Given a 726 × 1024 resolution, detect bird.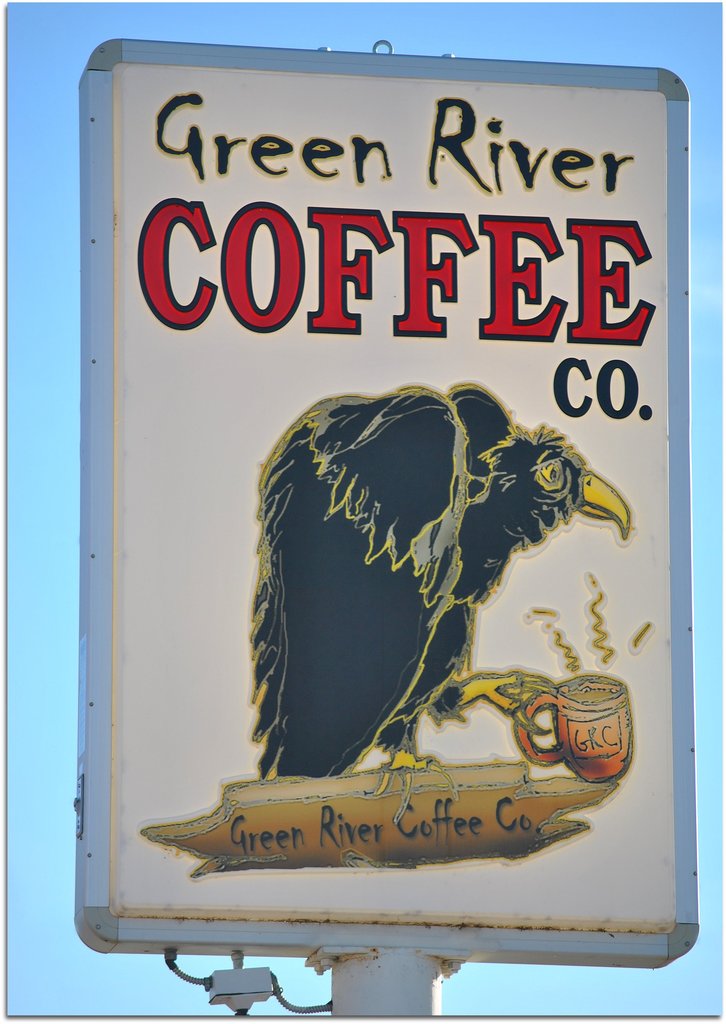
box(213, 375, 631, 835).
